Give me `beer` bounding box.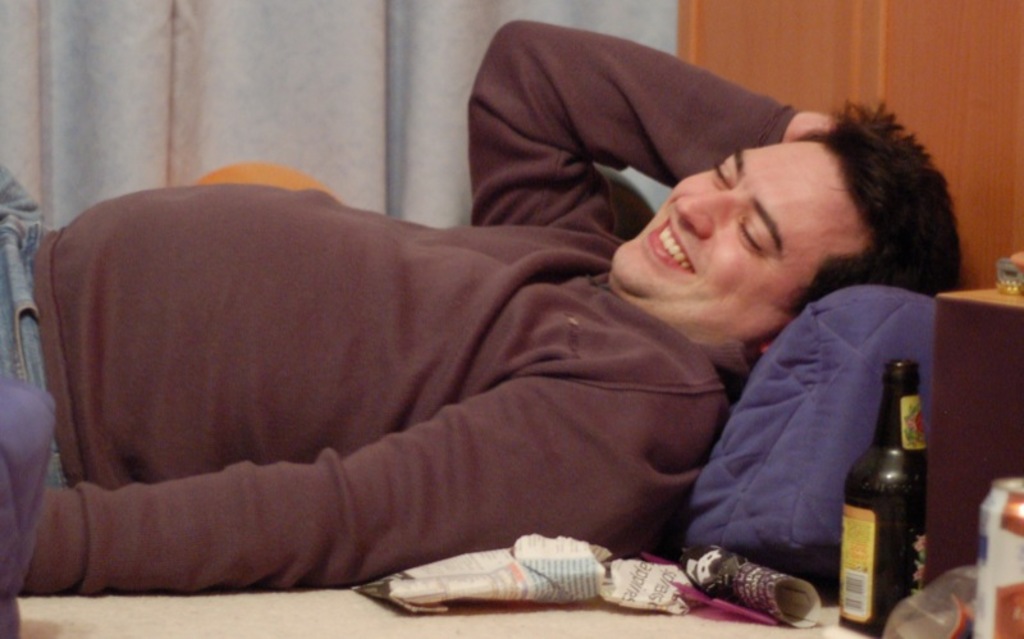
bbox=(975, 470, 1023, 638).
